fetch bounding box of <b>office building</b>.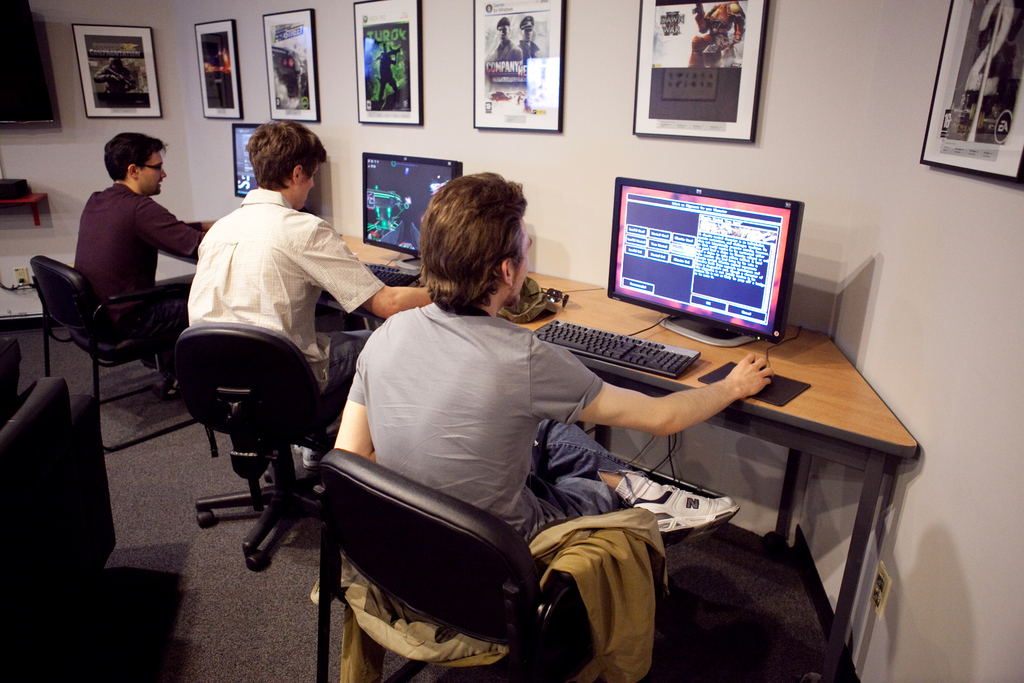
Bbox: [x1=37, y1=0, x2=1023, y2=682].
